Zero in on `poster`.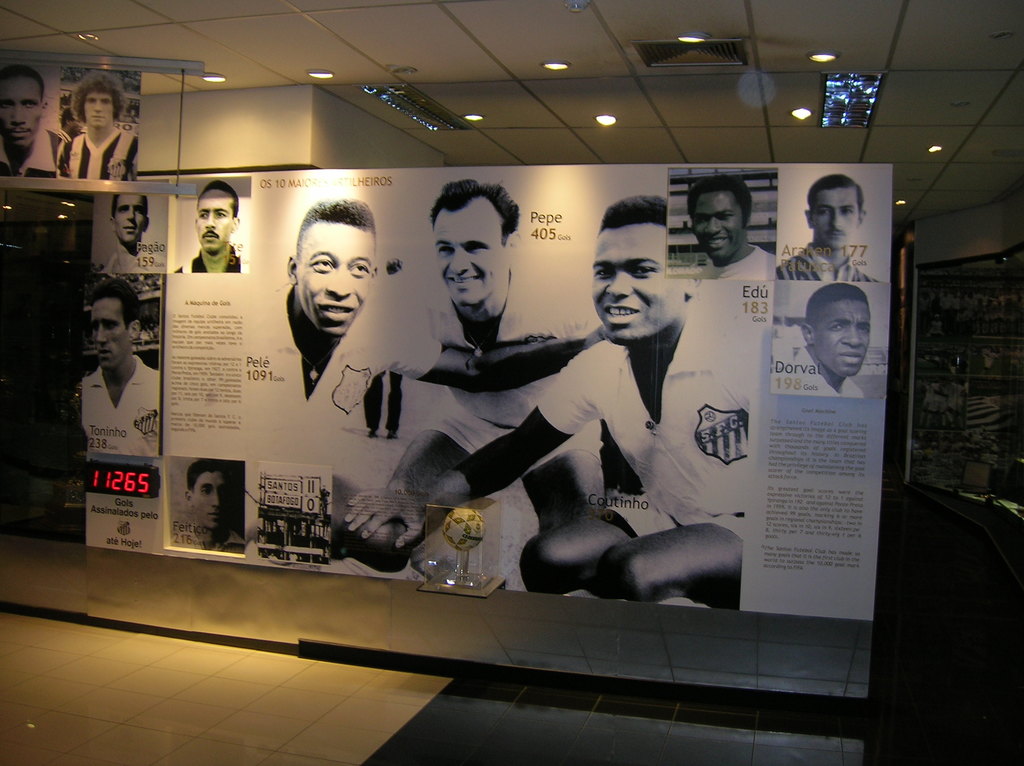
Zeroed in: (left=156, top=161, right=892, bottom=622).
